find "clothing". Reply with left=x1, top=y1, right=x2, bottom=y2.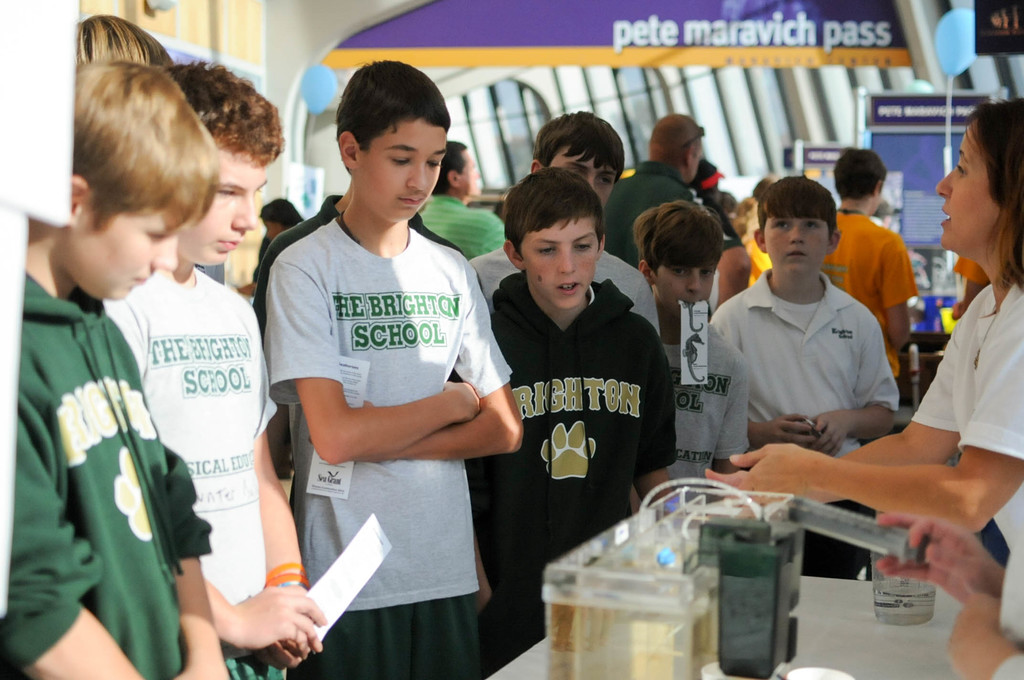
left=902, top=273, right=1023, bottom=651.
